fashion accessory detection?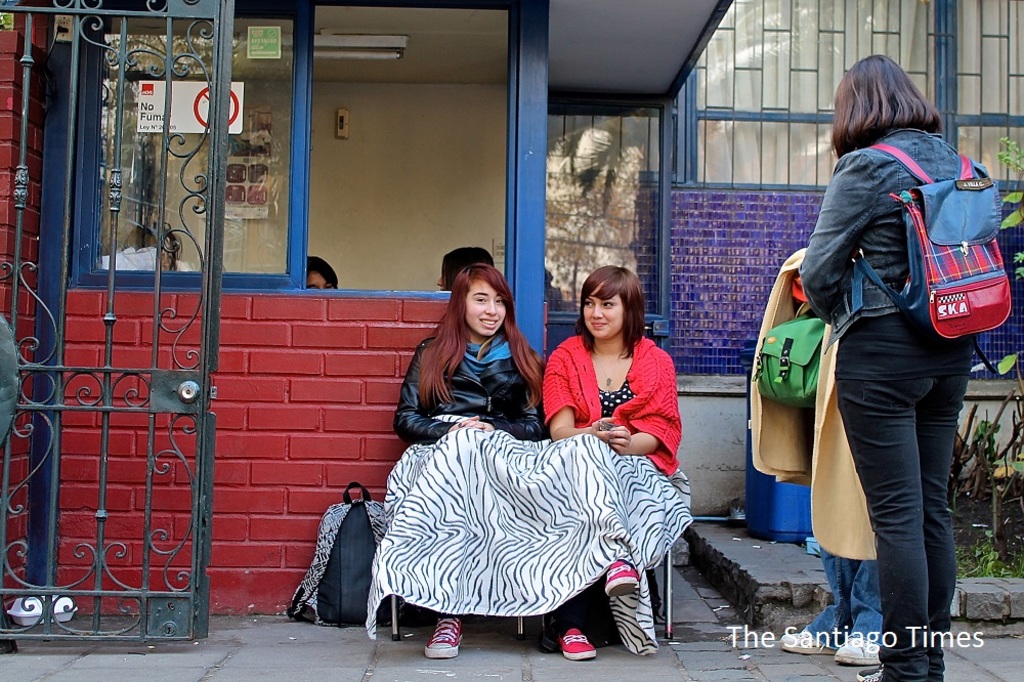
[858,674,879,681]
